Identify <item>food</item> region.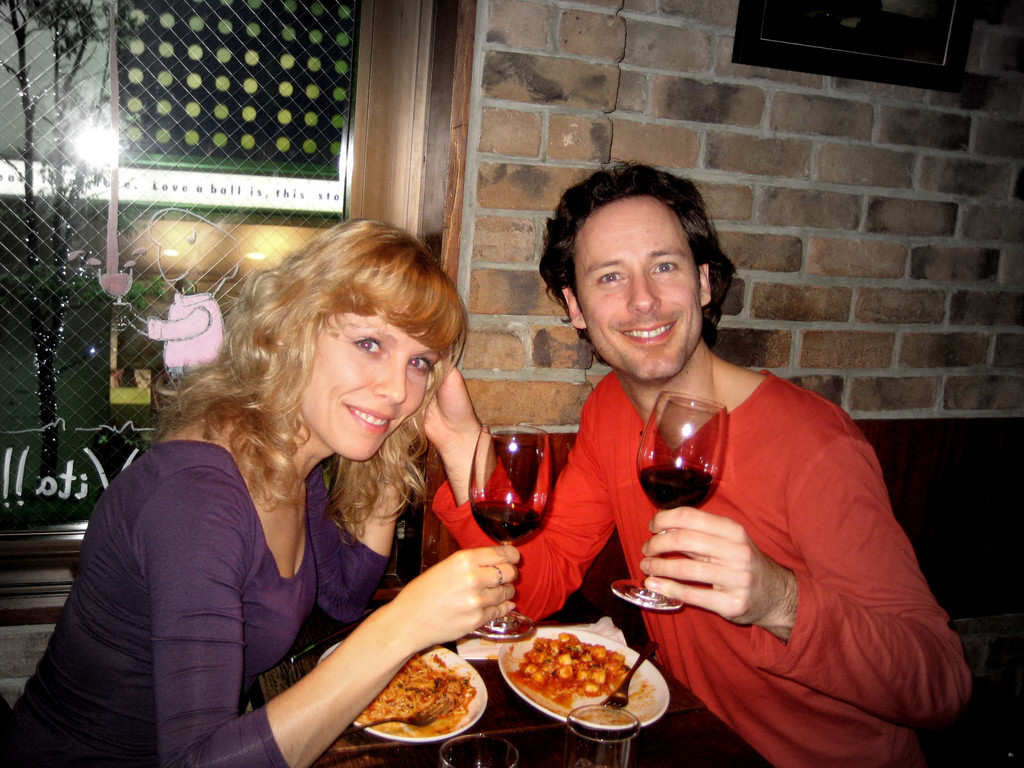
Region: bbox(357, 646, 476, 736).
